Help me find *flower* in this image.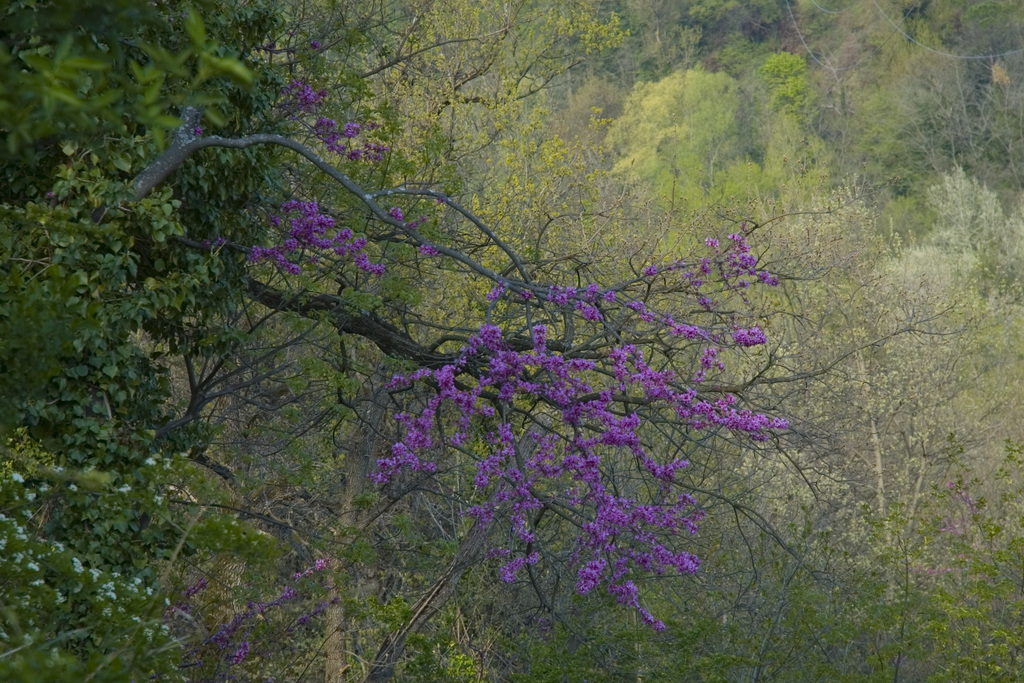
Found it: {"x1": 194, "y1": 126, "x2": 198, "y2": 133}.
